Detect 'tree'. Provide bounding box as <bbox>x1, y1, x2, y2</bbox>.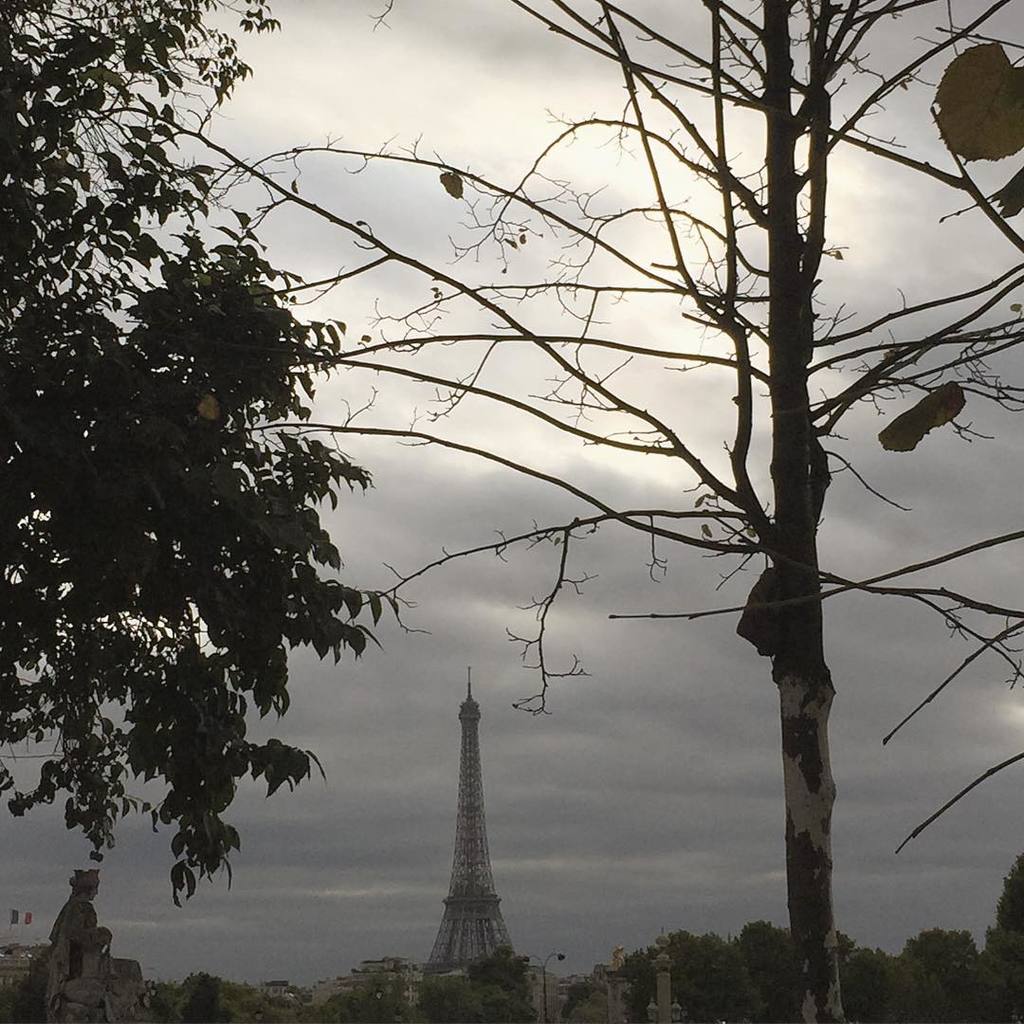
<bbox>437, 942, 533, 1021</bbox>.
